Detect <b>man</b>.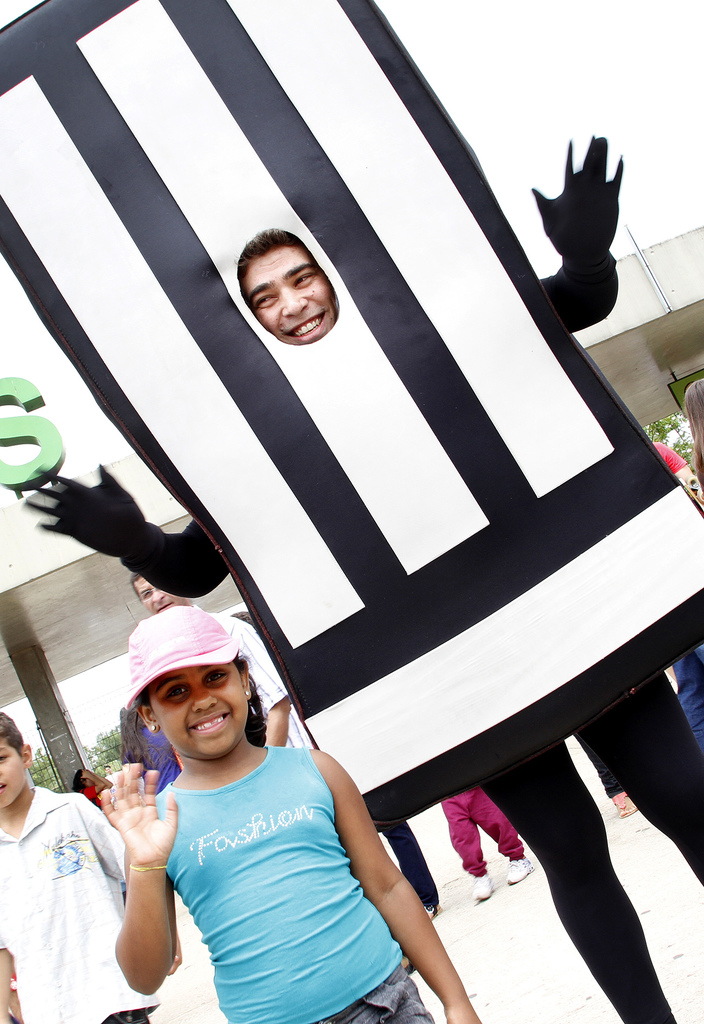
Detected at <box>24,130,703,1023</box>.
